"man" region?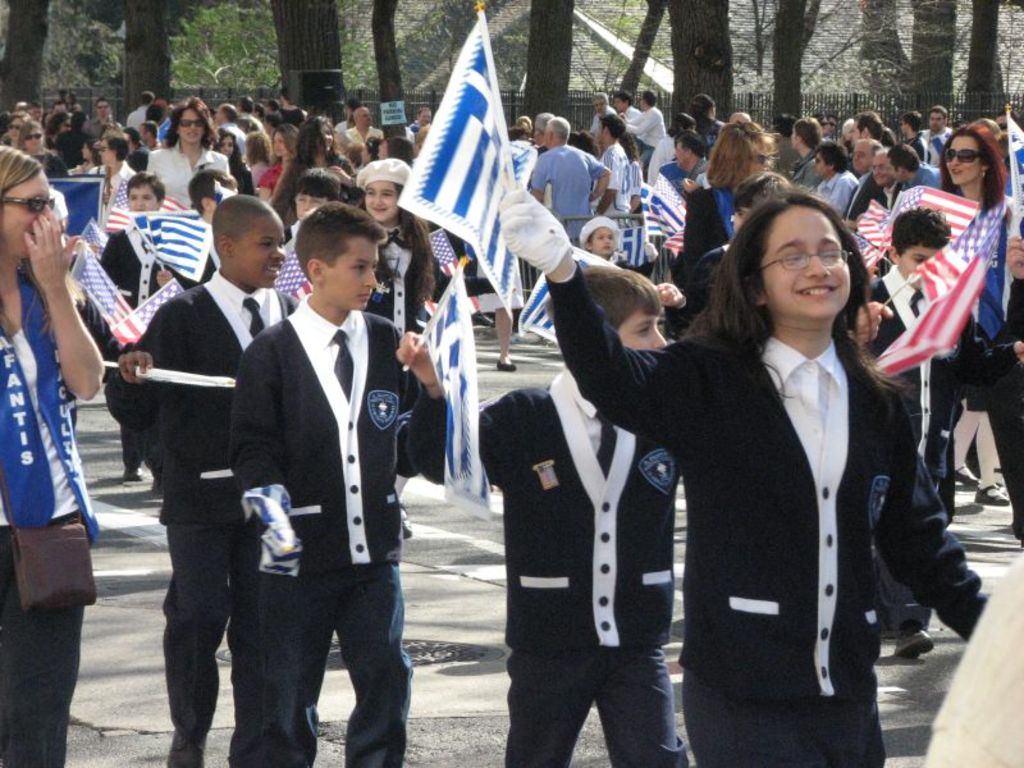
bbox=[82, 93, 116, 134]
